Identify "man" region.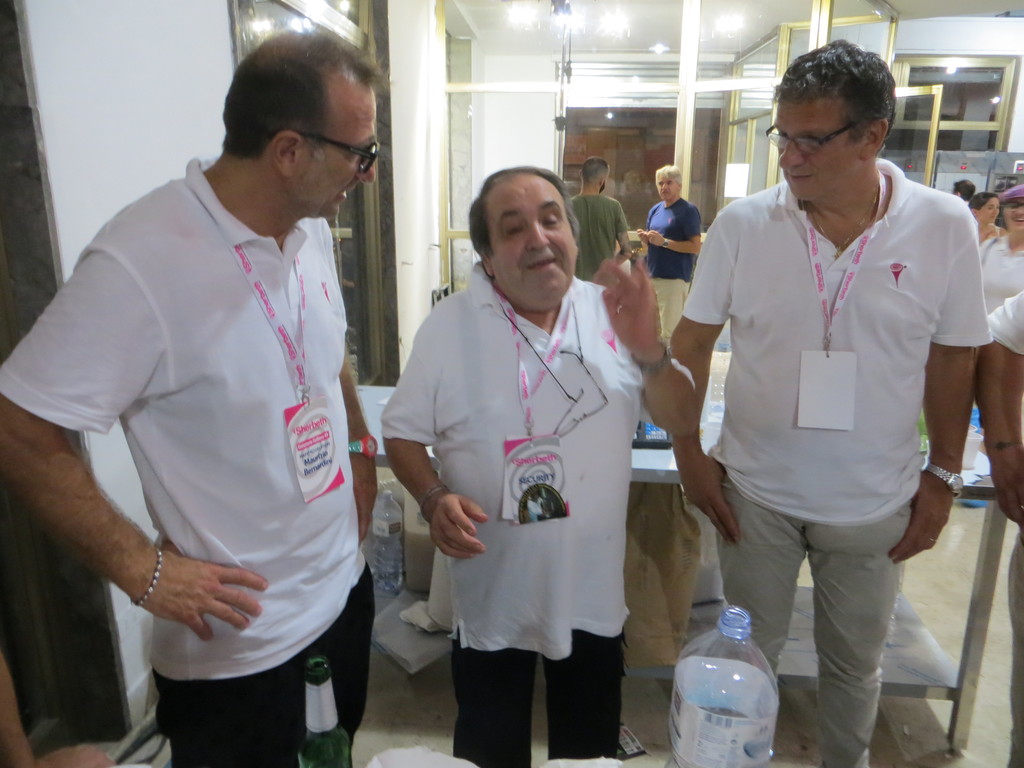
Region: x1=574, y1=159, x2=632, y2=279.
